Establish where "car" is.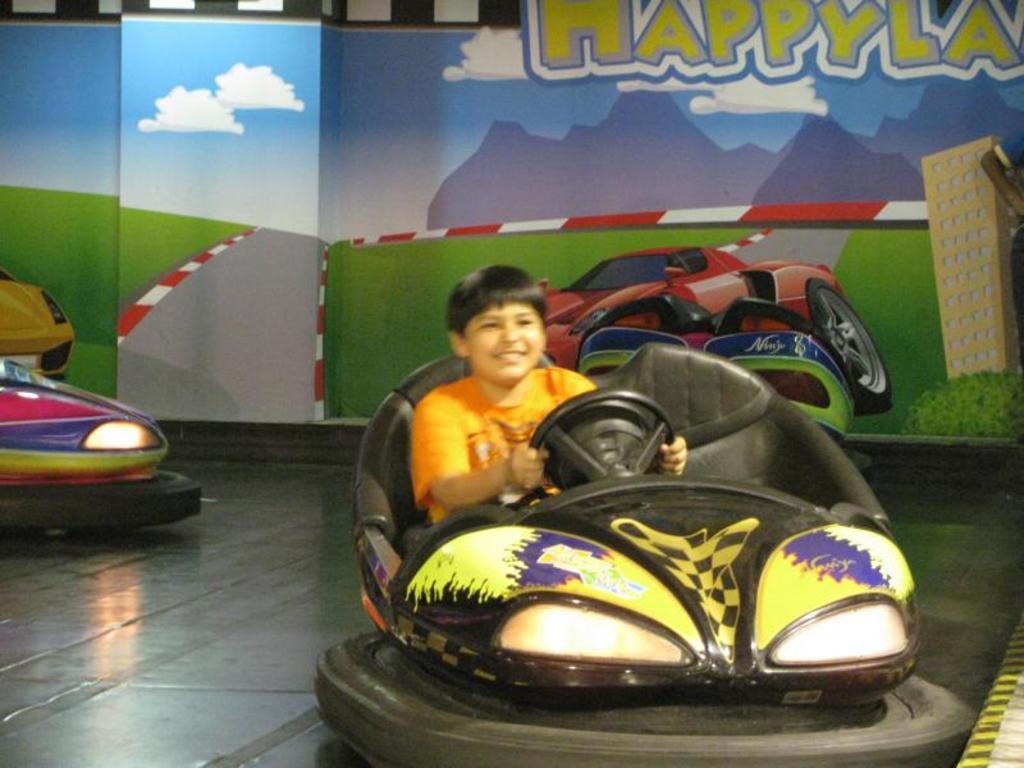
Established at bbox(321, 352, 975, 767).
